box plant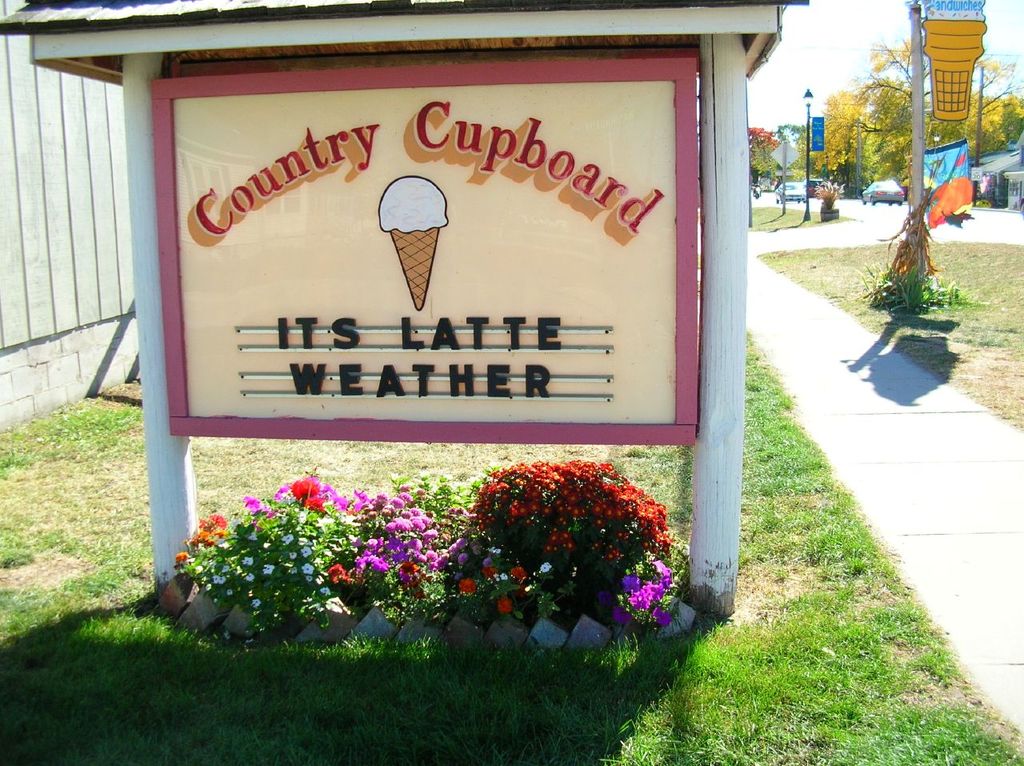
x1=419 y1=443 x2=703 y2=632
